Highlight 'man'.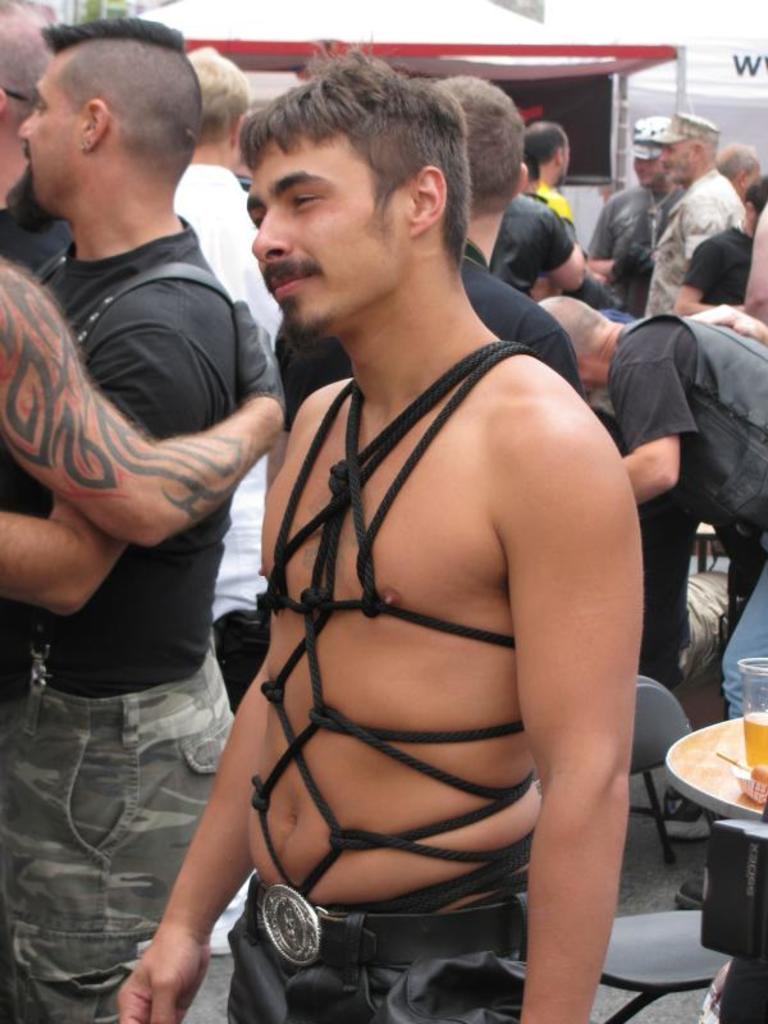
Highlighted region: {"left": 644, "top": 109, "right": 746, "bottom": 319}.
